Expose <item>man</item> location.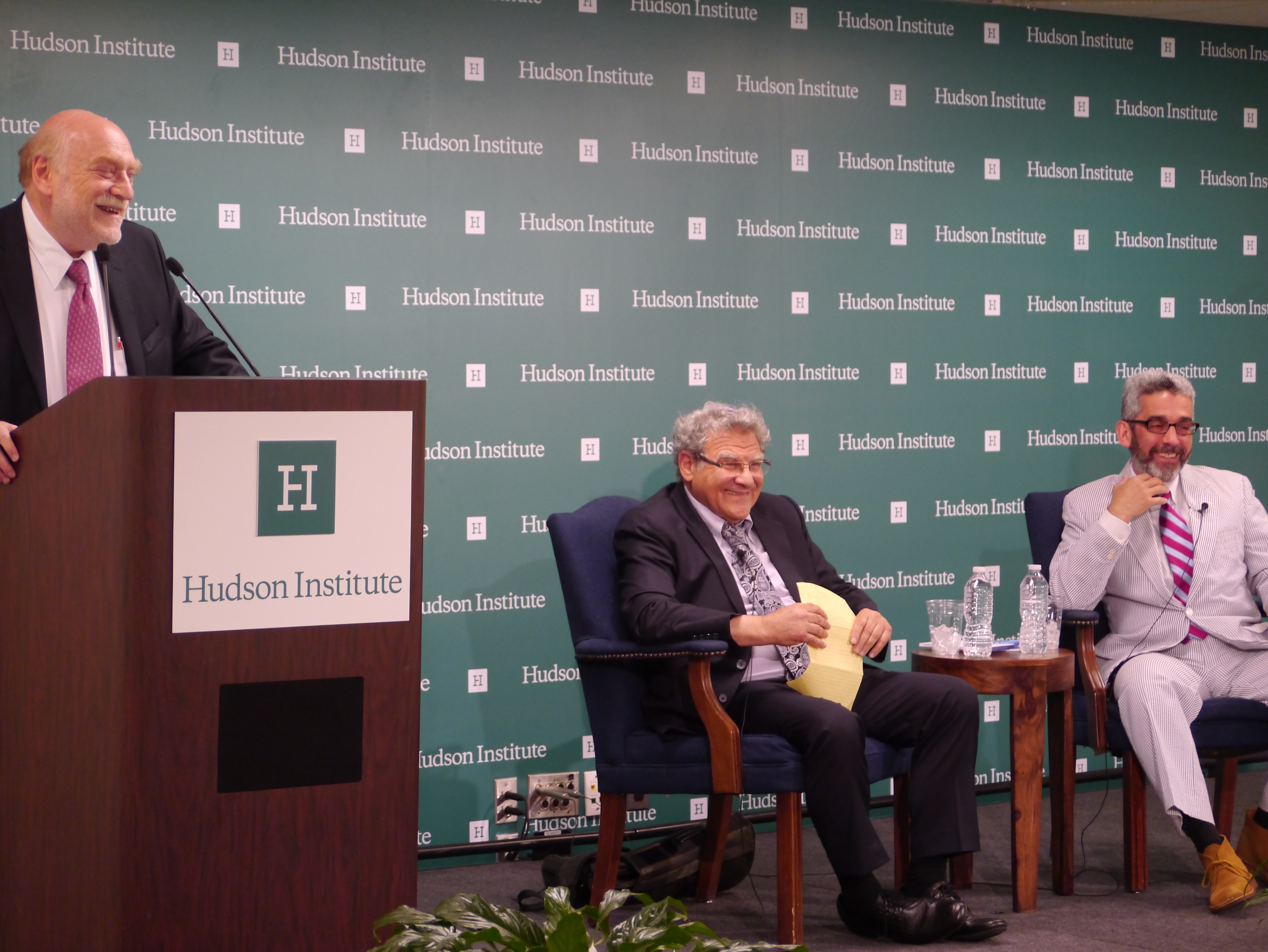
Exposed at x1=164 y1=113 x2=261 y2=252.
